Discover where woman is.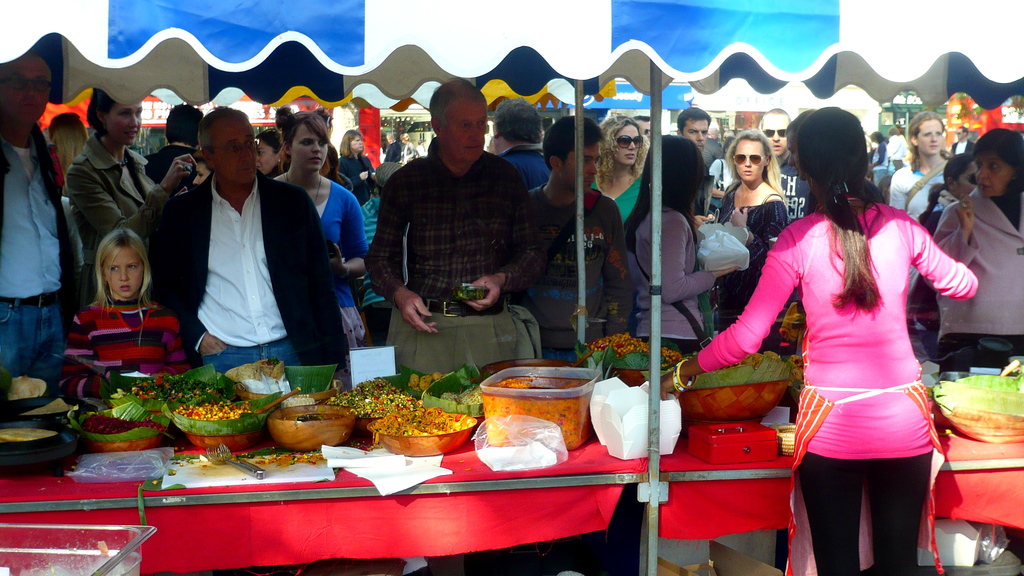
Discovered at bbox(44, 113, 87, 193).
